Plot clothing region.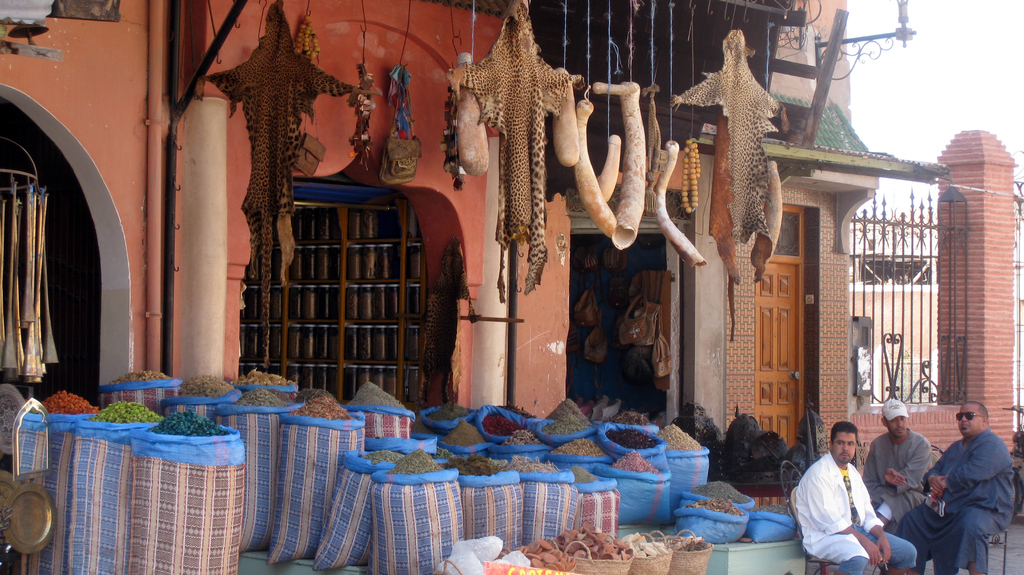
Plotted at x1=796 y1=455 x2=915 y2=574.
